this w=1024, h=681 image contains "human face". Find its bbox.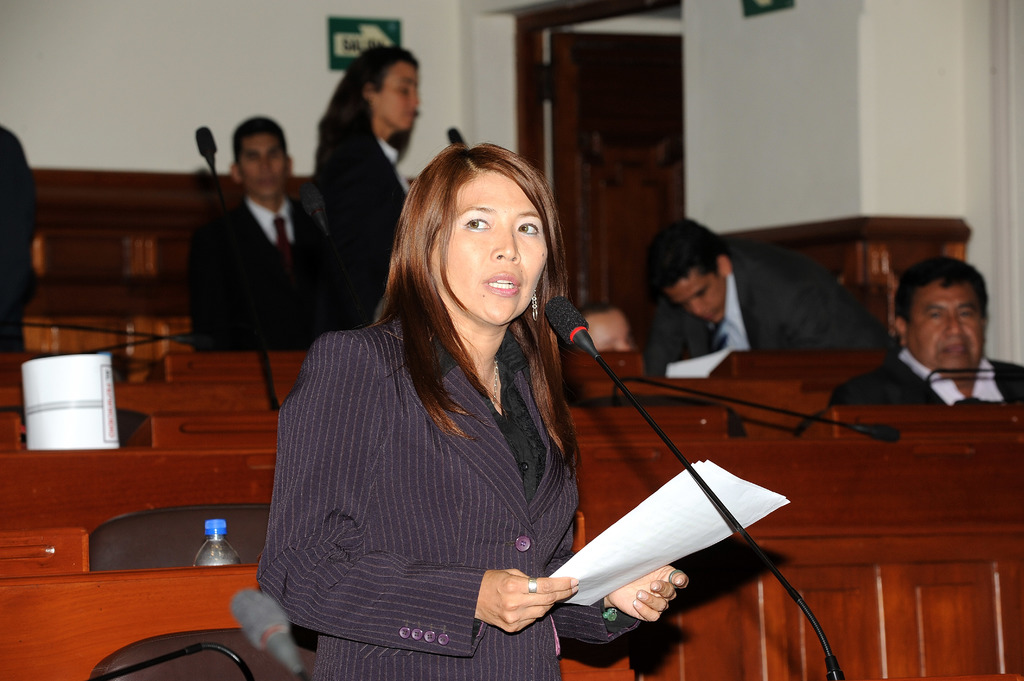
[x1=906, y1=283, x2=983, y2=371].
